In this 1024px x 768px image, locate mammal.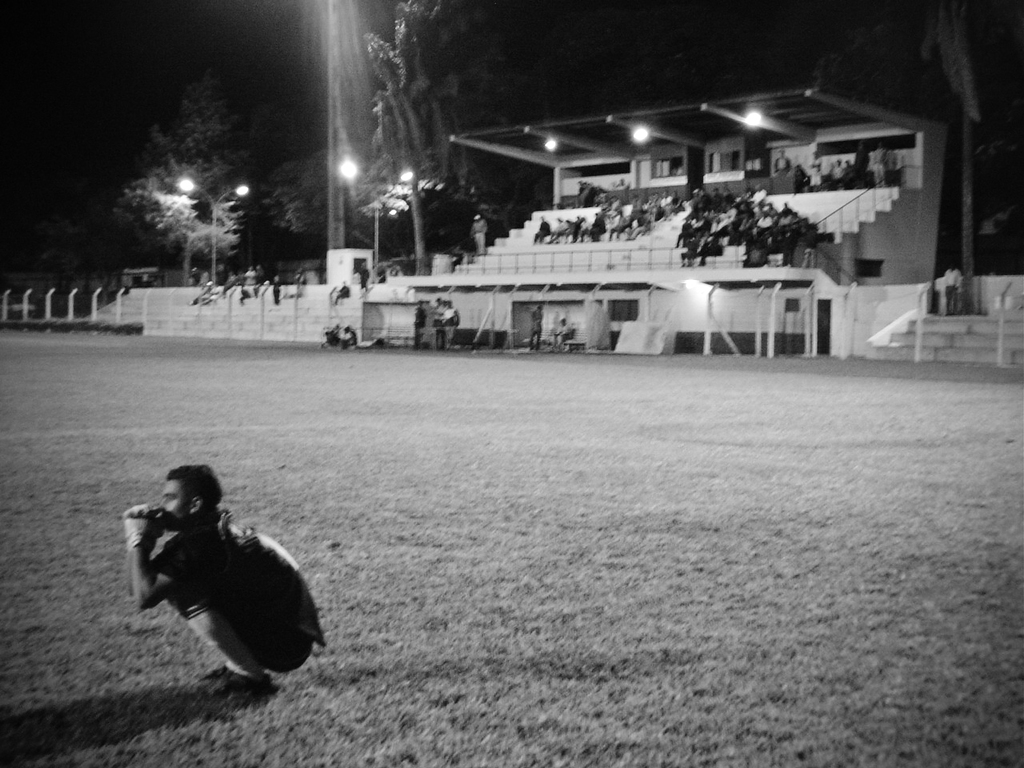
Bounding box: [358, 260, 370, 288].
